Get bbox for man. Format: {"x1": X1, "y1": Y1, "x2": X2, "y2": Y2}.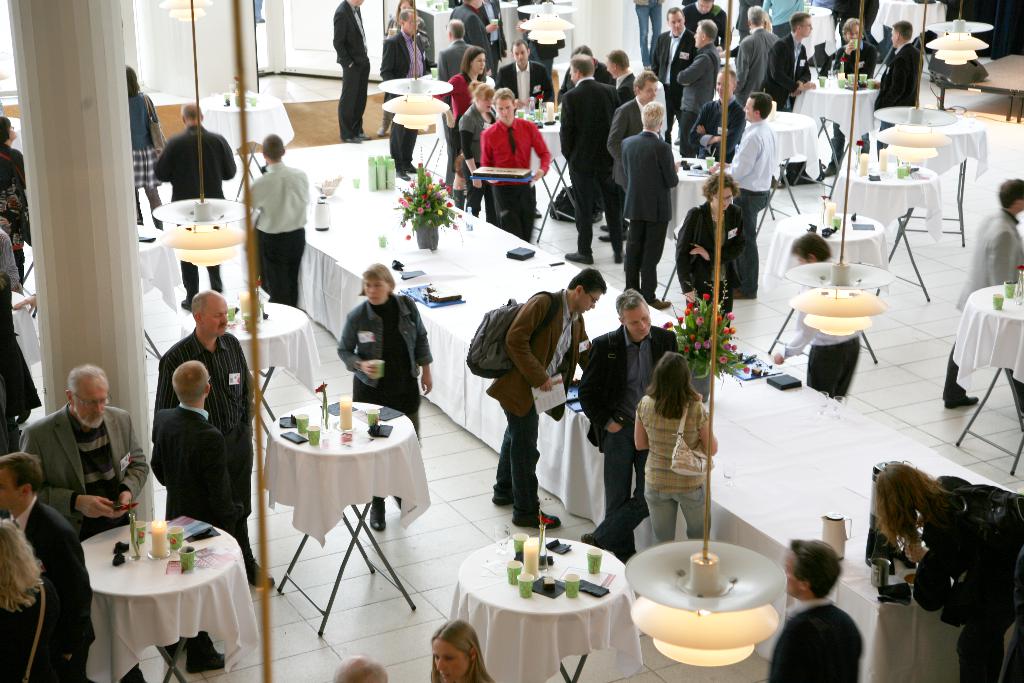
{"x1": 497, "y1": 36, "x2": 552, "y2": 108}.
